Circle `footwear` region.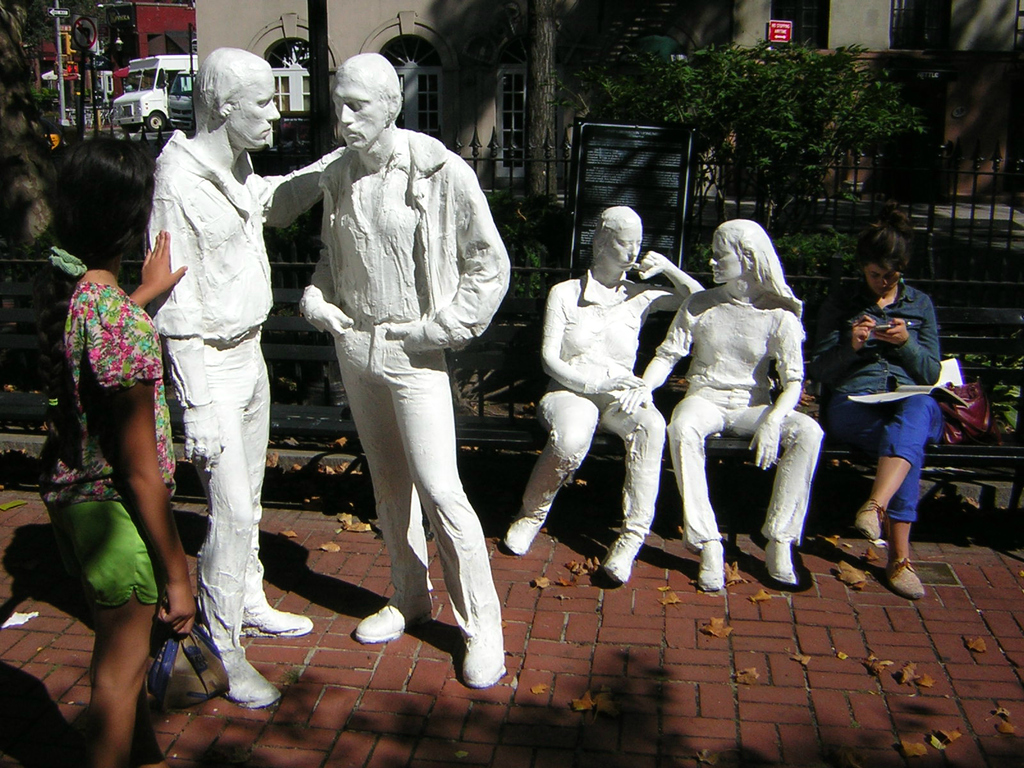
Region: detection(600, 532, 642, 590).
